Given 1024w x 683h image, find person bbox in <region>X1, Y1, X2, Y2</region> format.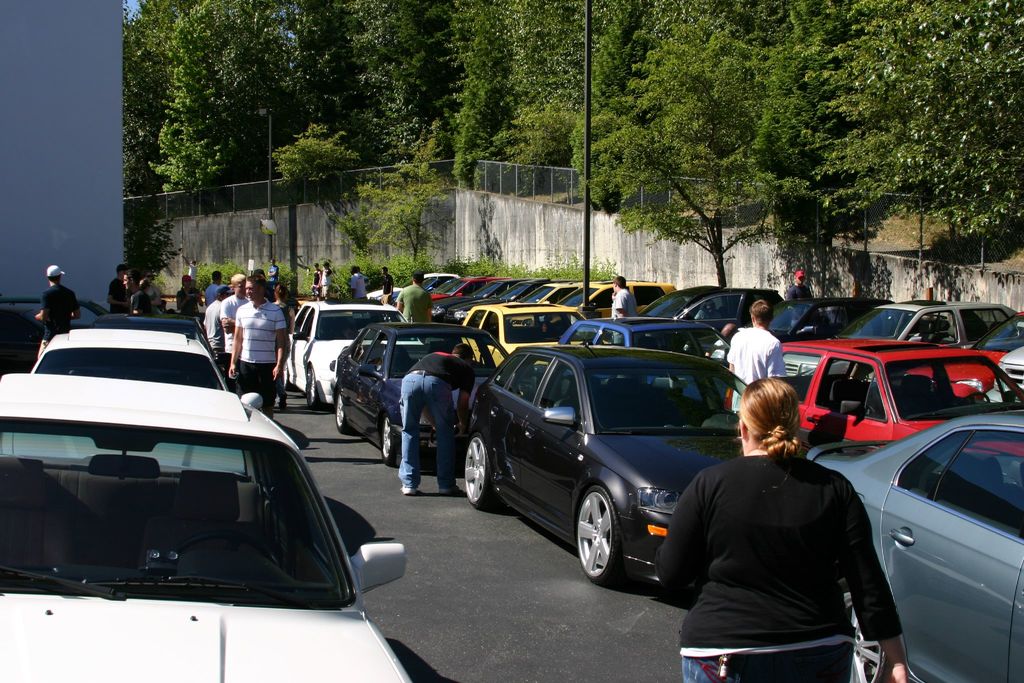
<region>104, 263, 133, 312</region>.
